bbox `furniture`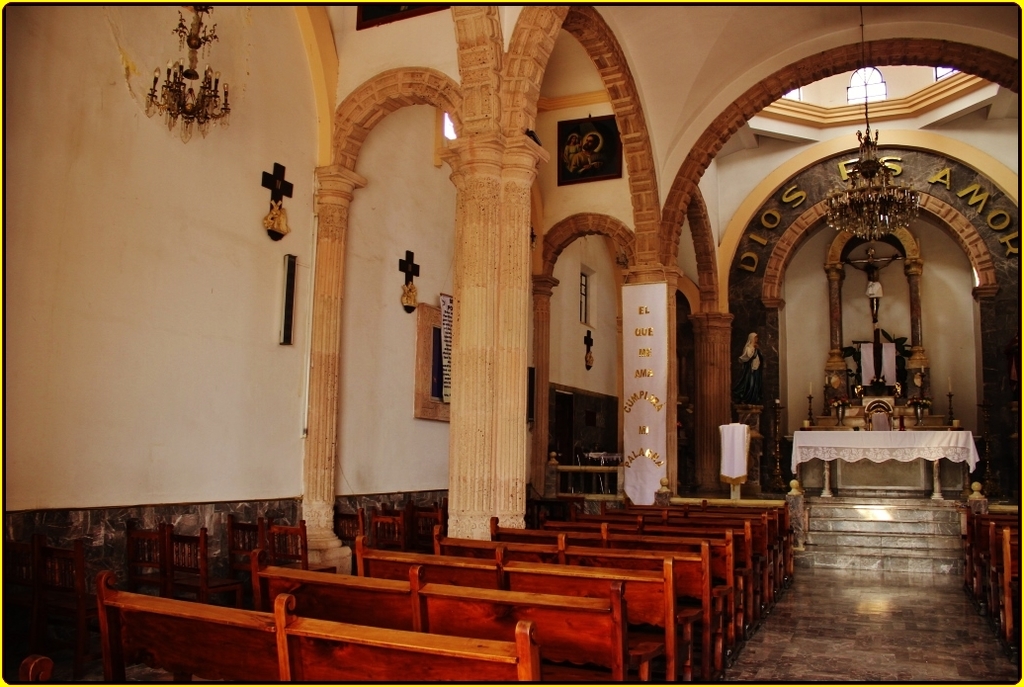
[left=862, top=397, right=896, bottom=428]
